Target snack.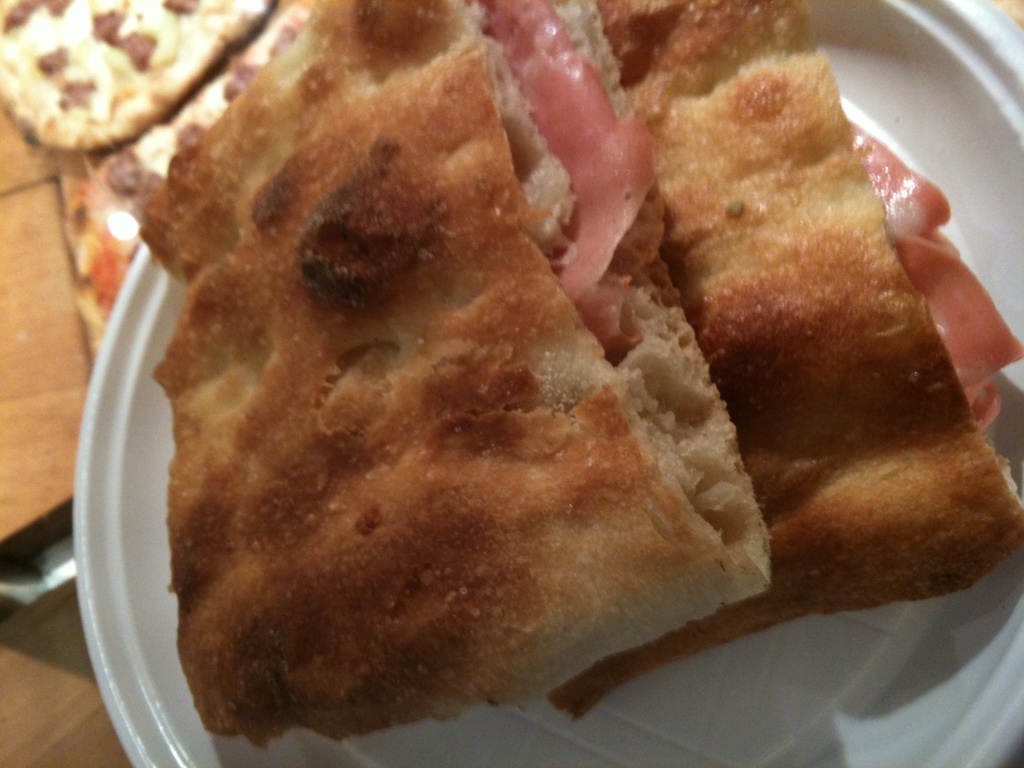
Target region: [x1=548, y1=0, x2=1023, y2=712].
